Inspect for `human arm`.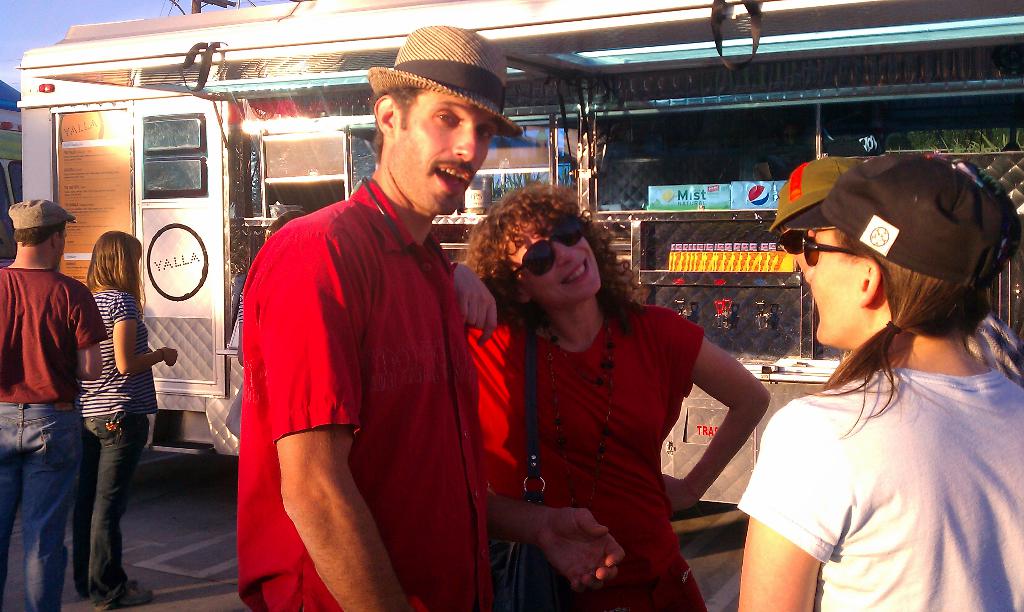
Inspection: [653,307,773,519].
